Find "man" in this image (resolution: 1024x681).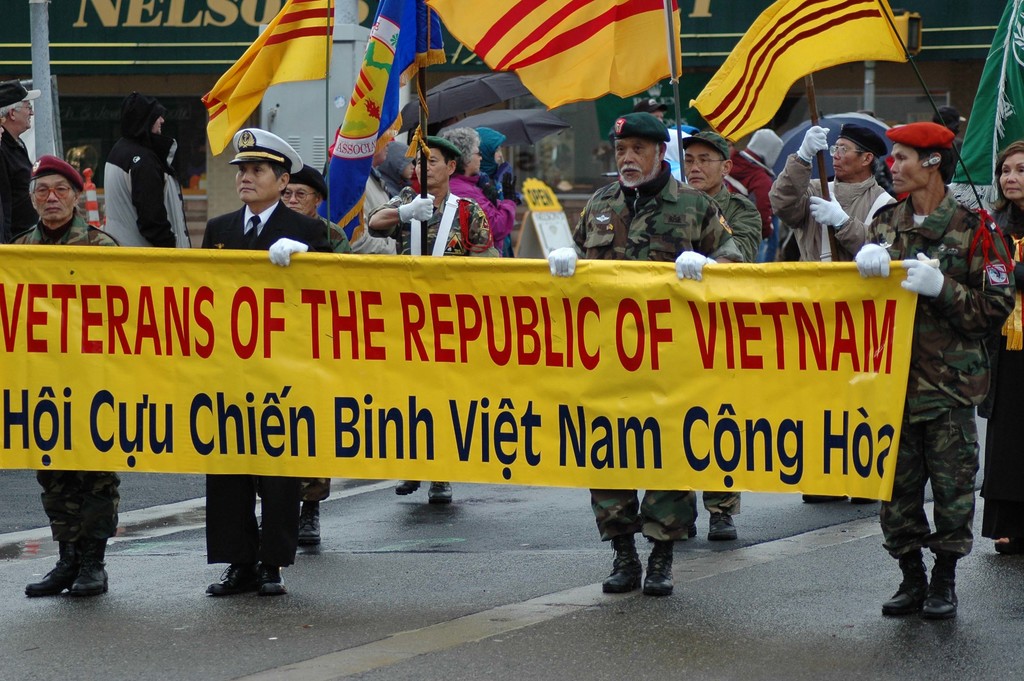
BBox(849, 121, 1012, 621).
